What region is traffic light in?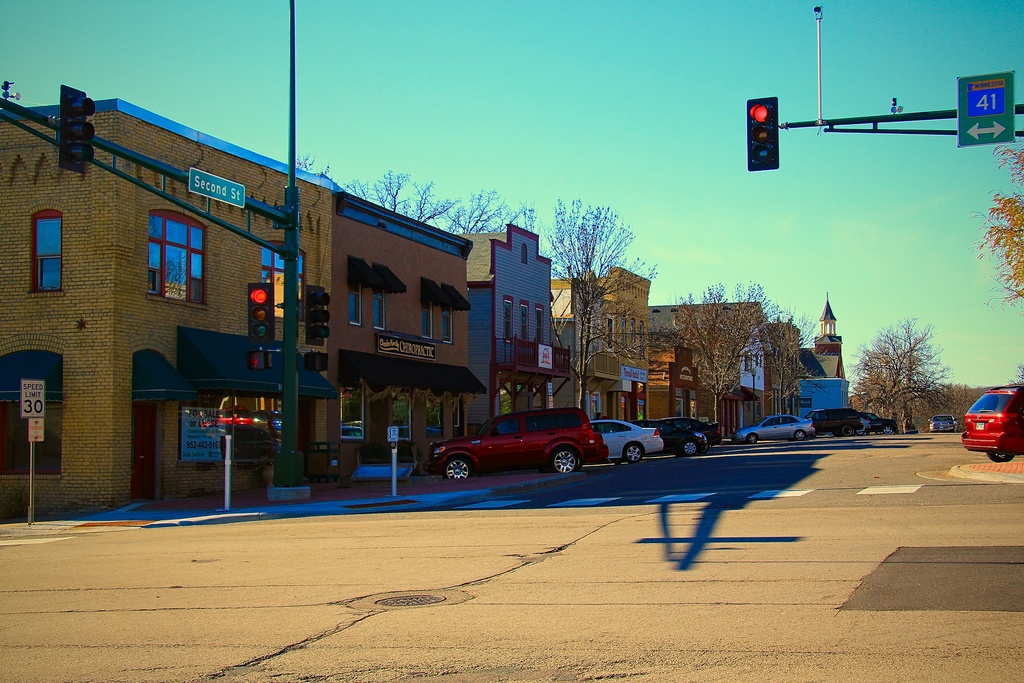
box(248, 283, 274, 342).
